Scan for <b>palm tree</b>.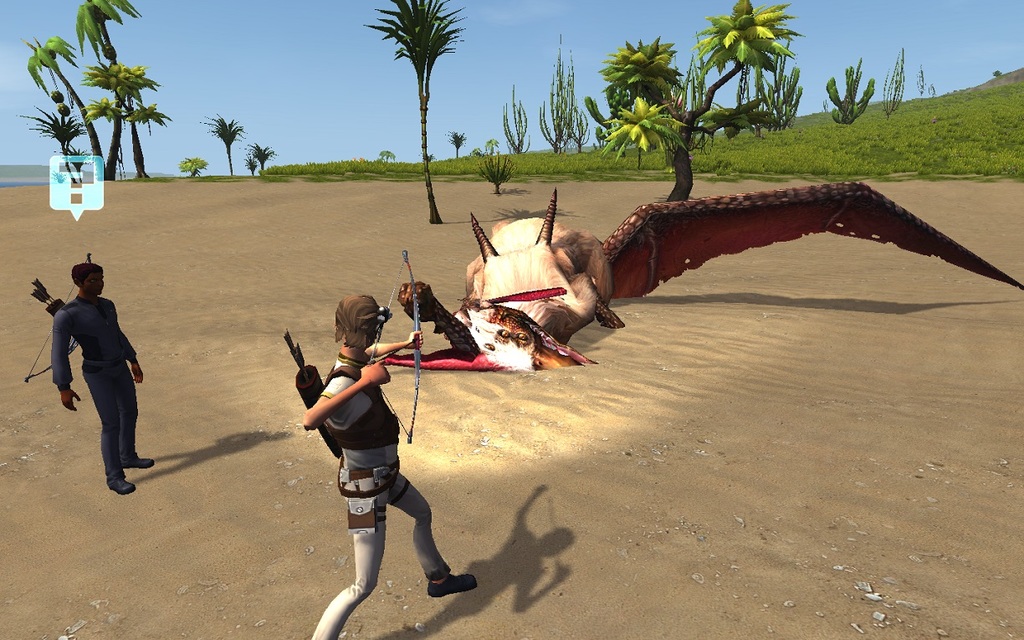
Scan result: bbox=[28, 34, 99, 185].
